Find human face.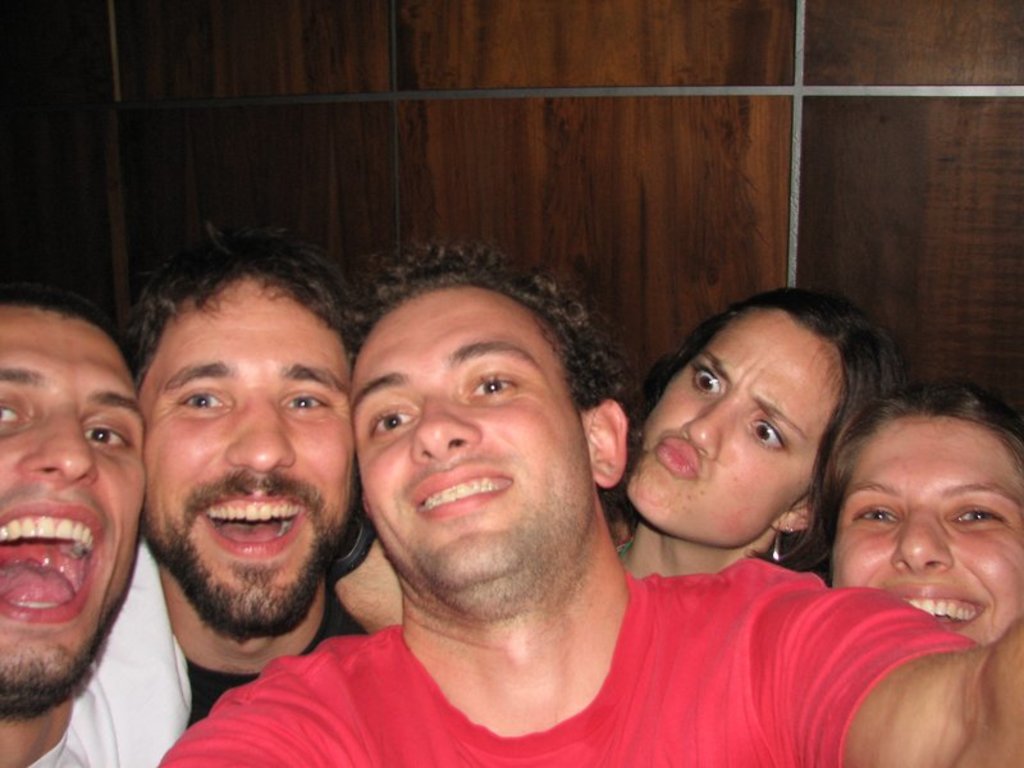
826 372 1023 659.
